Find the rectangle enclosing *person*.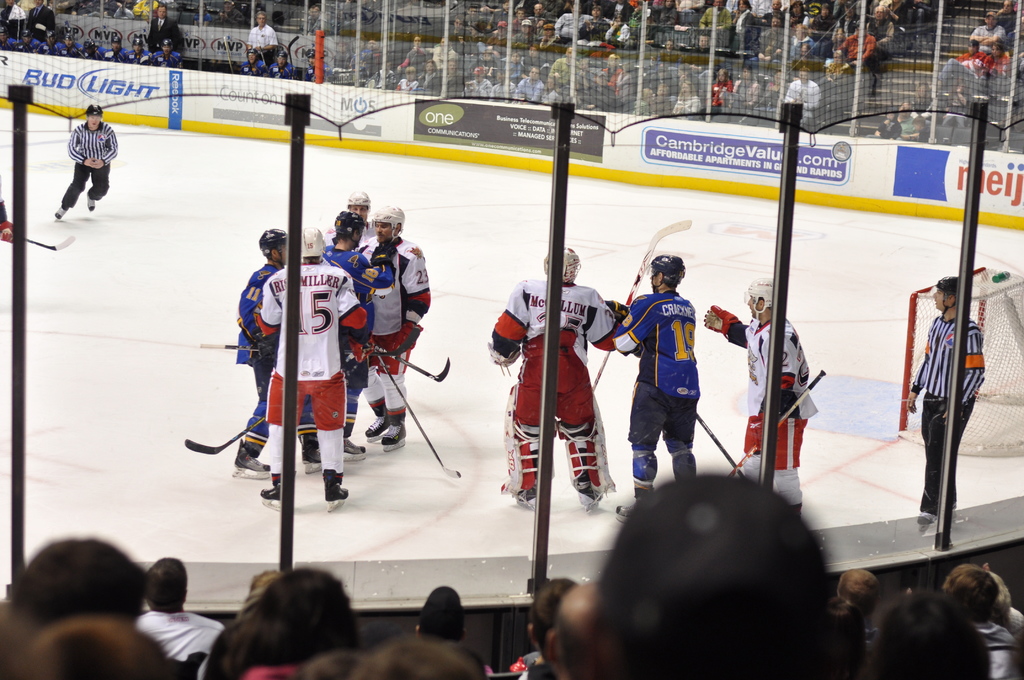
54,99,116,218.
